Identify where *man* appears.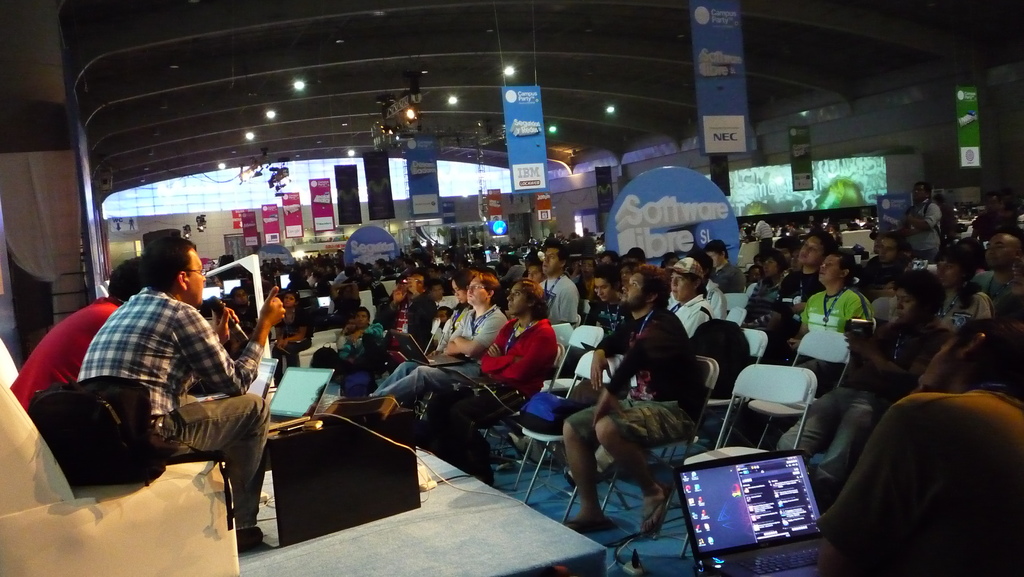
Appears at BBox(566, 267, 708, 539).
